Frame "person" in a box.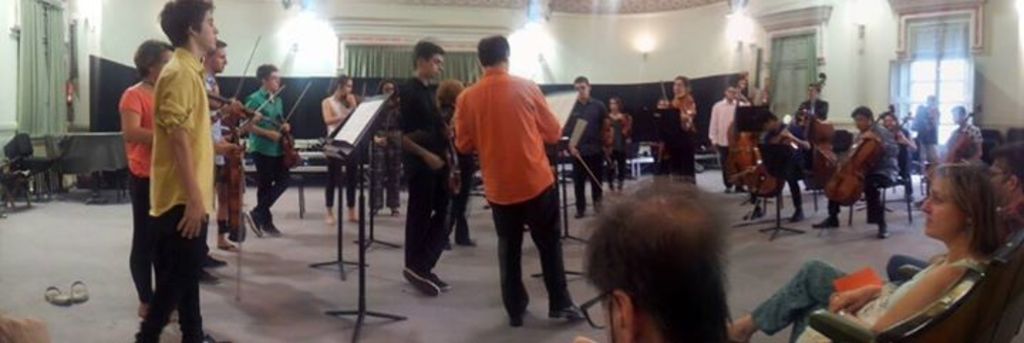
bbox(580, 184, 734, 342).
